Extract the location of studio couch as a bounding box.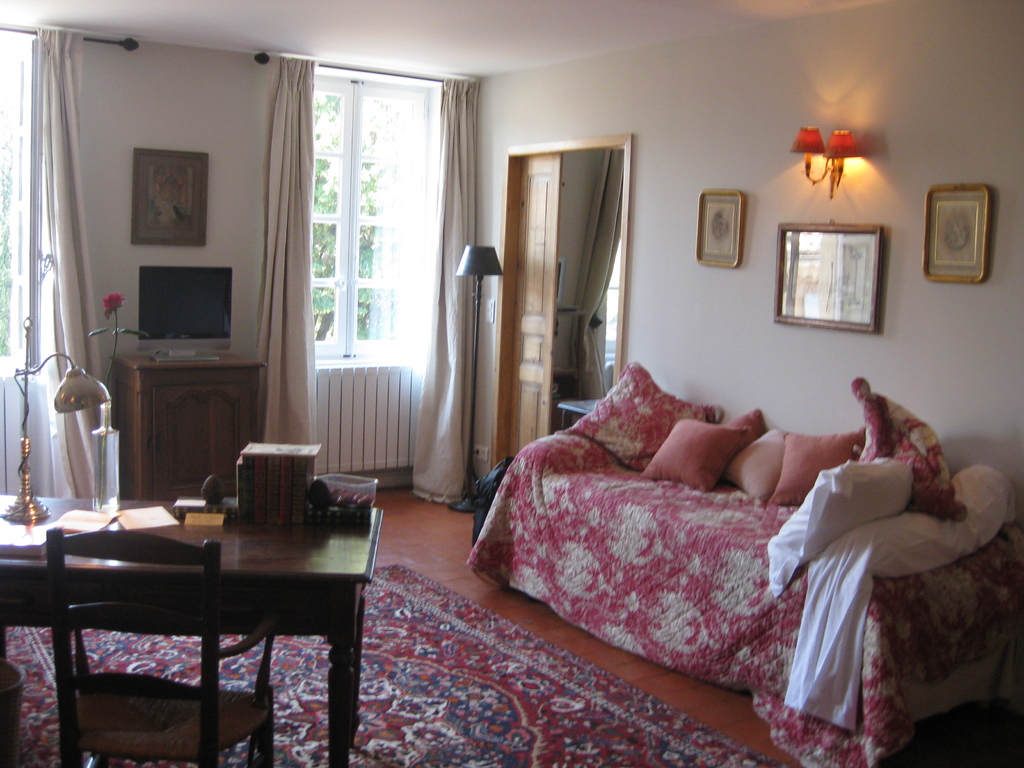
bbox(474, 360, 1023, 764).
